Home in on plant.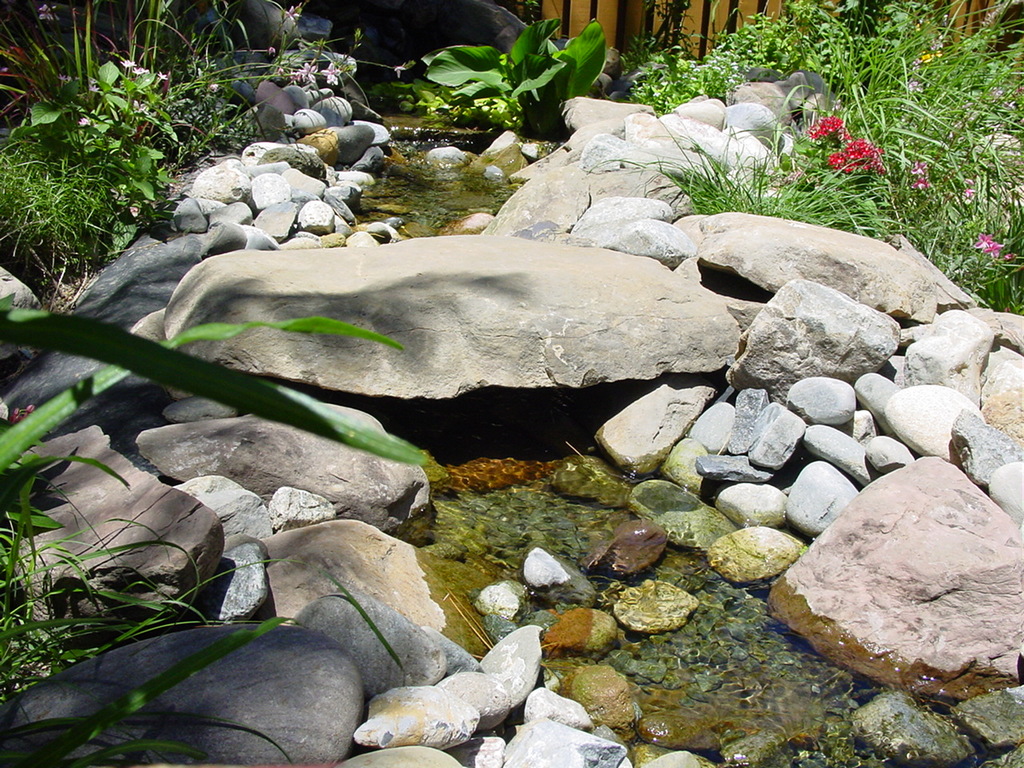
Homed in at select_region(422, 17, 615, 137).
